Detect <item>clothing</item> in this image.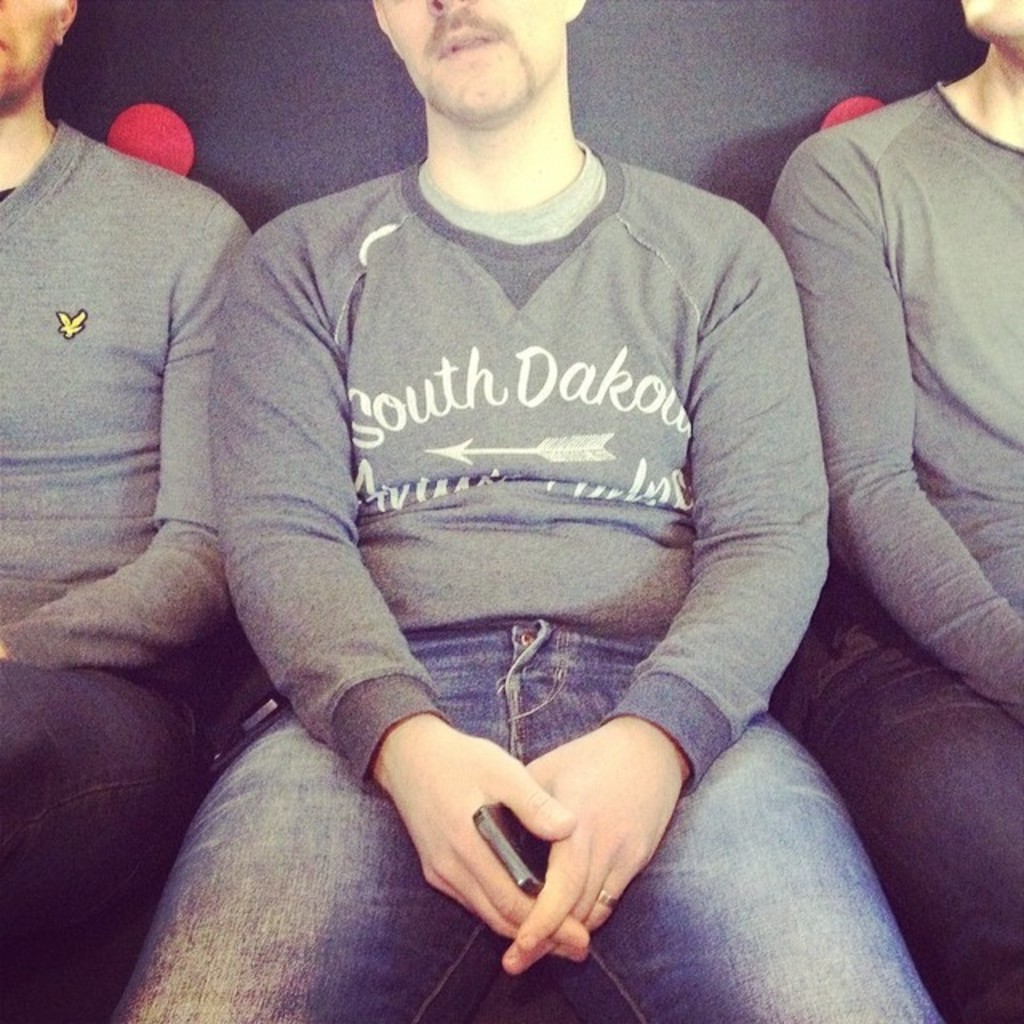
Detection: bbox=(762, 78, 1022, 734).
